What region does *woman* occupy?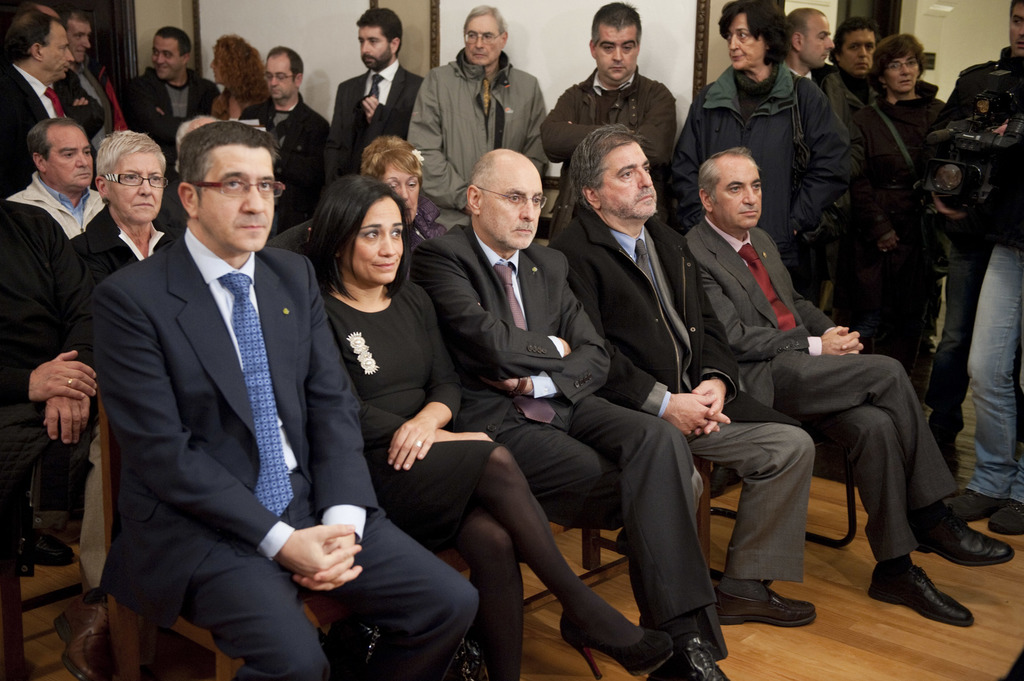
[left=205, top=35, right=275, bottom=134].
